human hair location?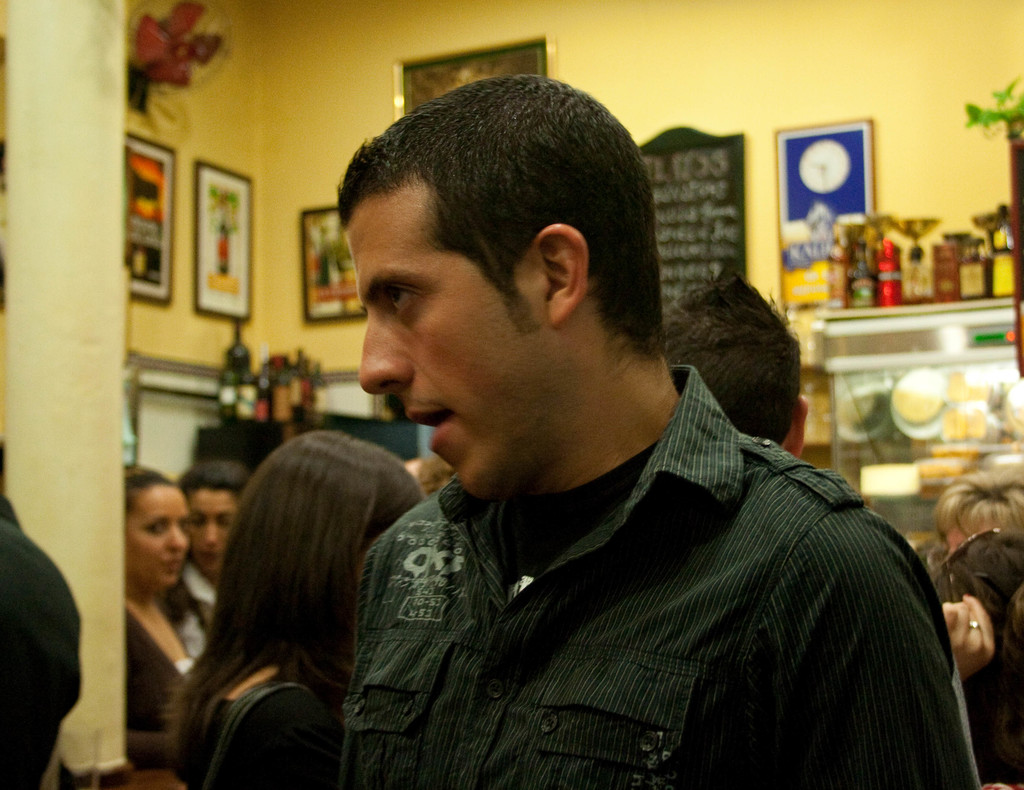
166:421:406:759
